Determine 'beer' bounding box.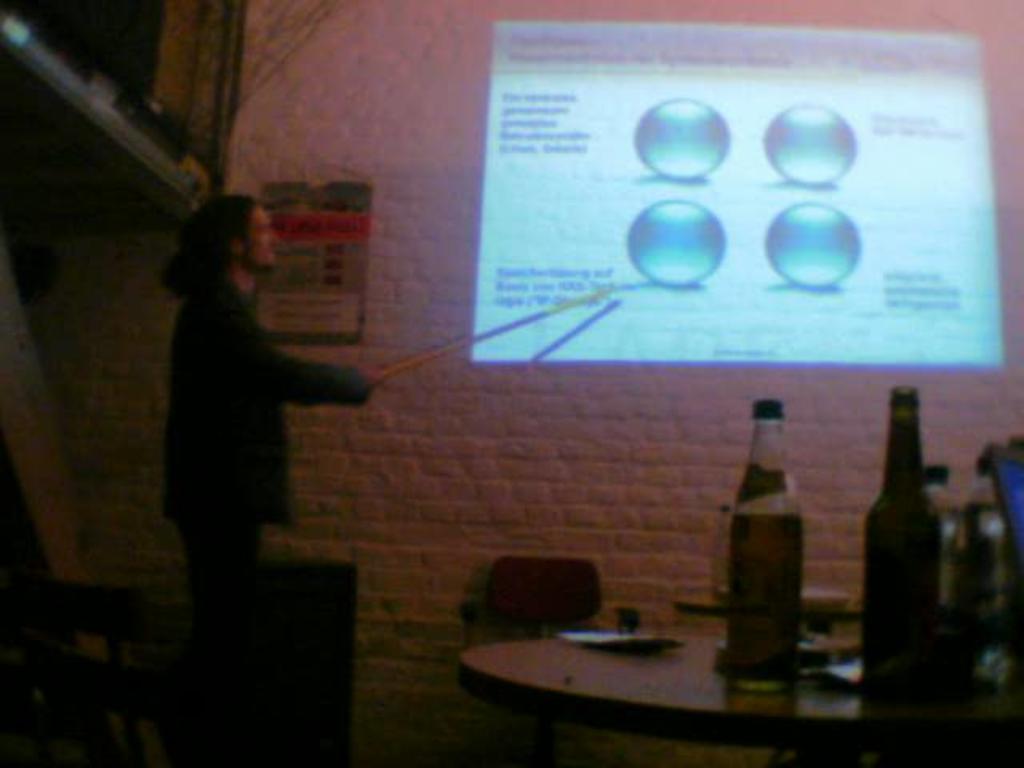
Determined: {"x1": 864, "y1": 389, "x2": 939, "y2": 731}.
